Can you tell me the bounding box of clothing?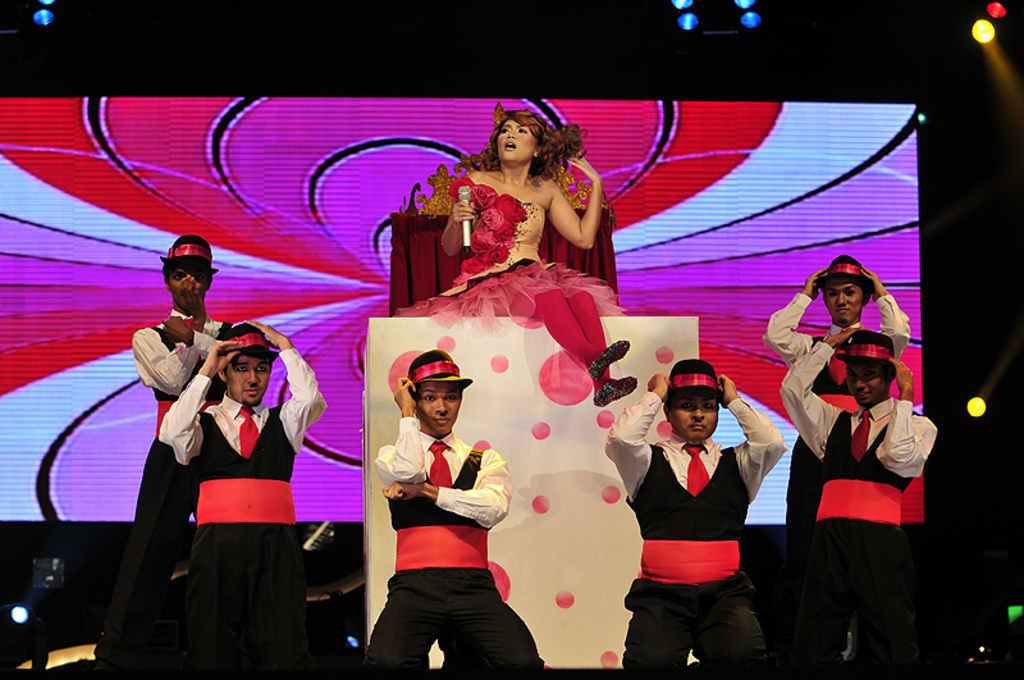
region(780, 332, 938, 679).
